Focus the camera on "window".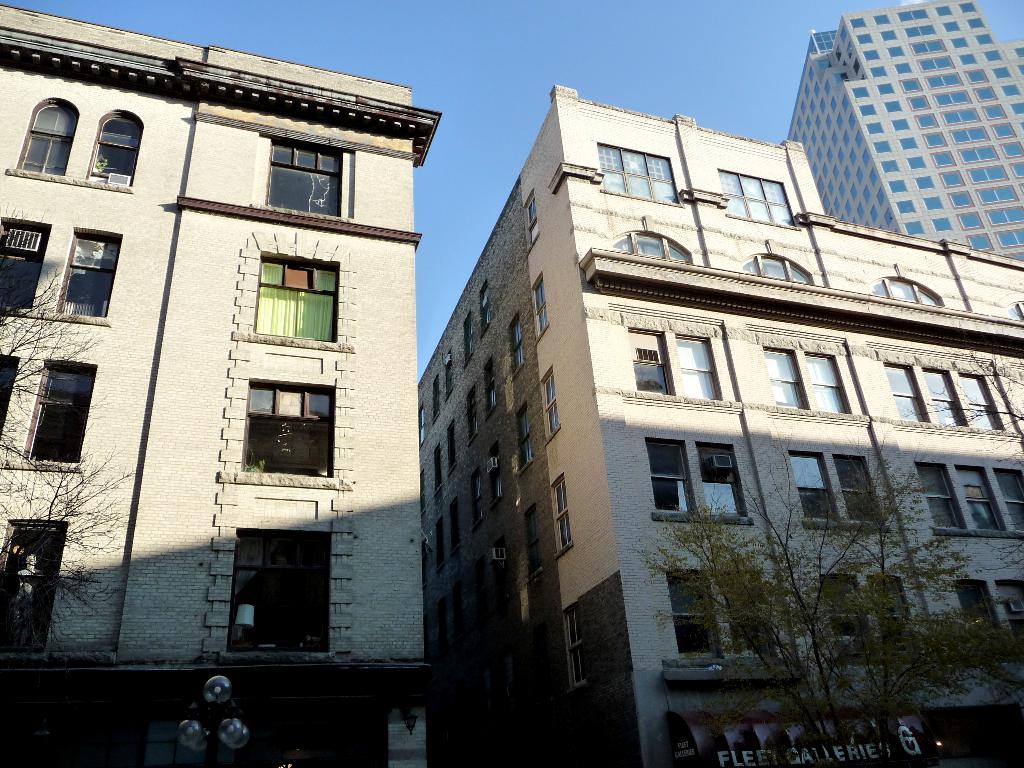
Focus region: x1=252, y1=248, x2=338, y2=341.
